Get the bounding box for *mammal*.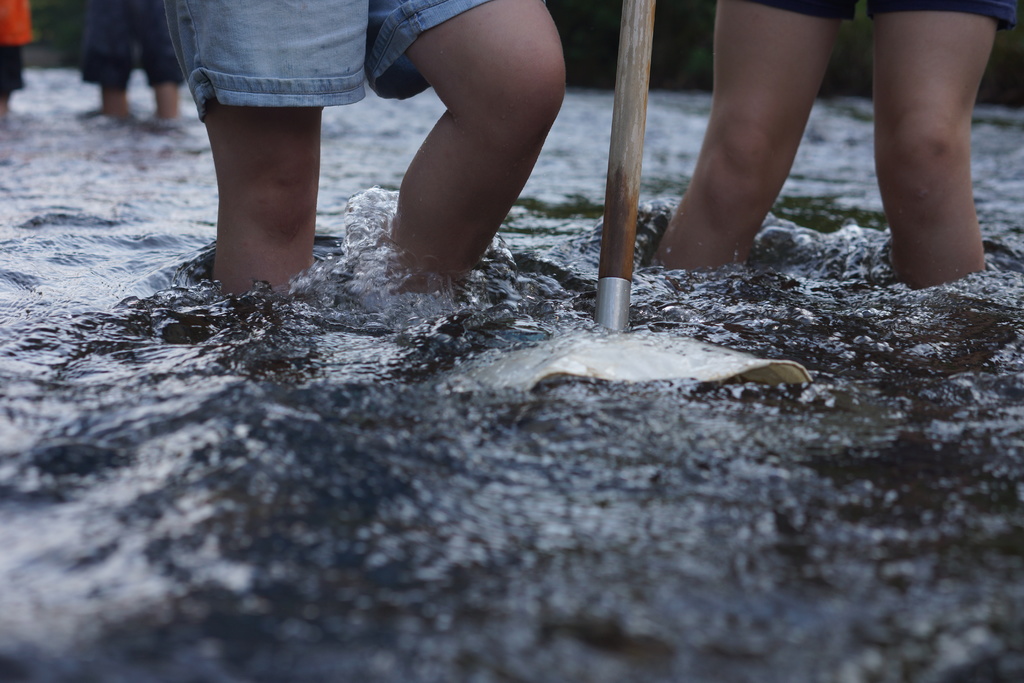
pyautogui.locateOnScreen(150, 0, 564, 305).
